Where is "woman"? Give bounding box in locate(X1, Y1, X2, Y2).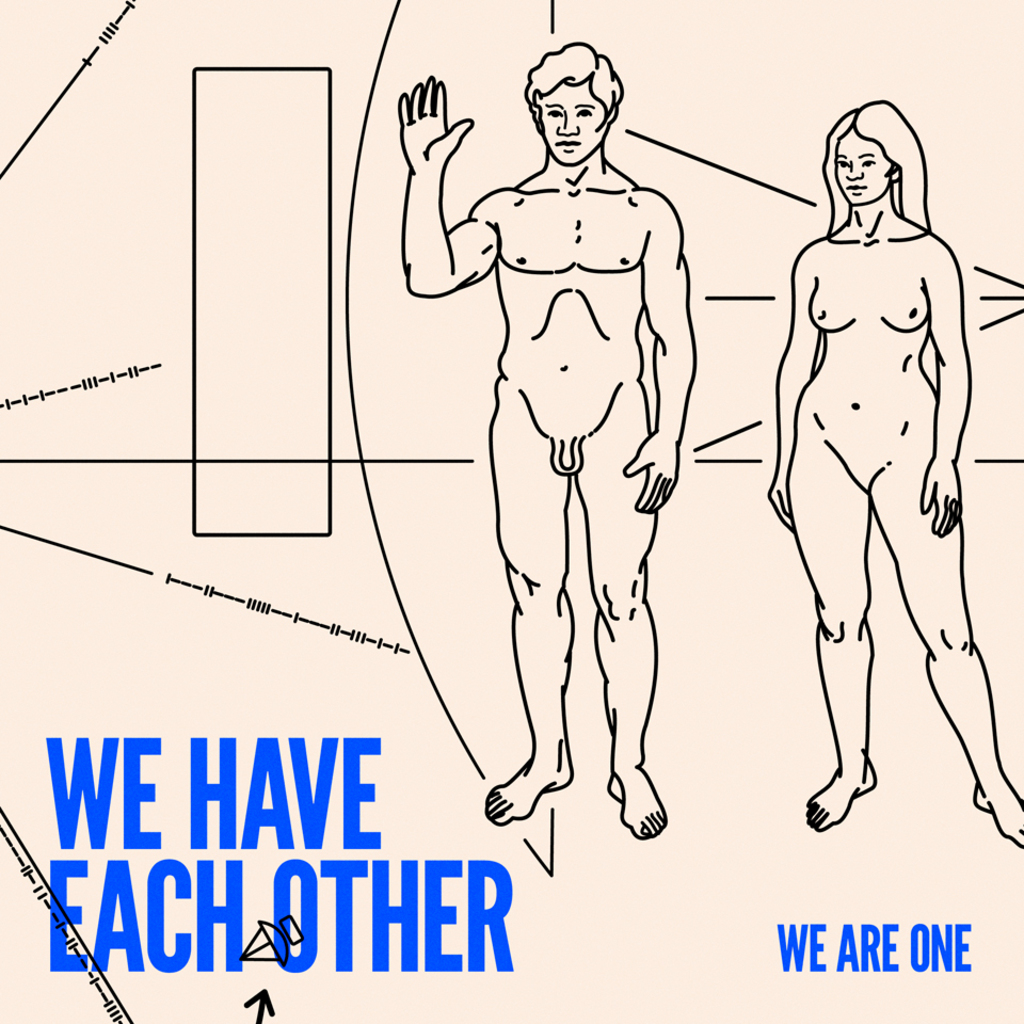
locate(745, 58, 996, 865).
